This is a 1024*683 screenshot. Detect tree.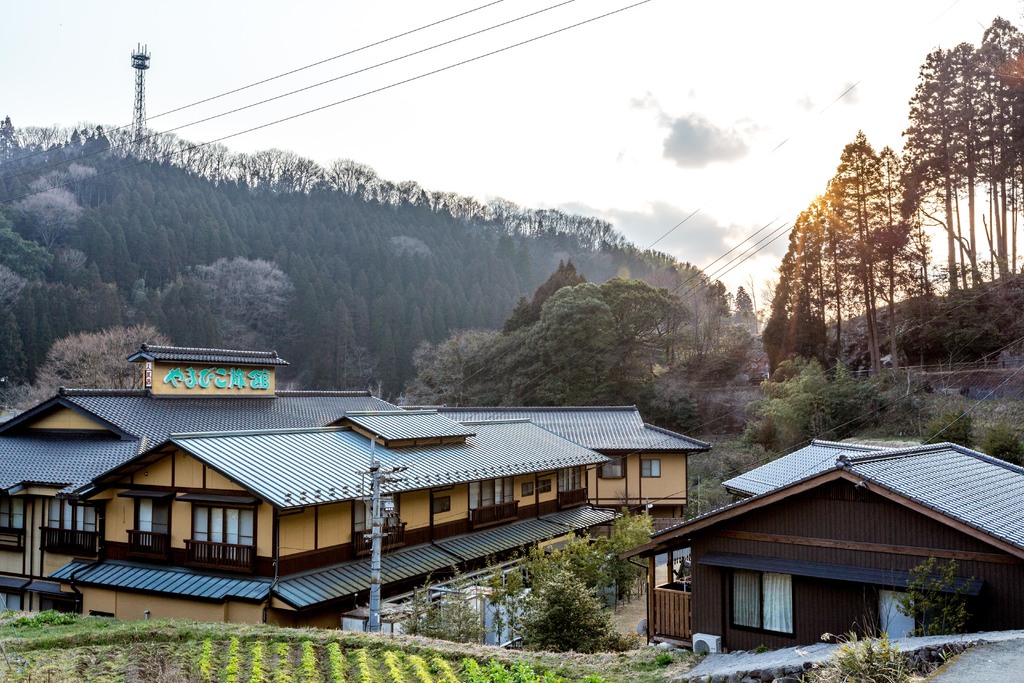
bbox=(754, 217, 808, 369).
